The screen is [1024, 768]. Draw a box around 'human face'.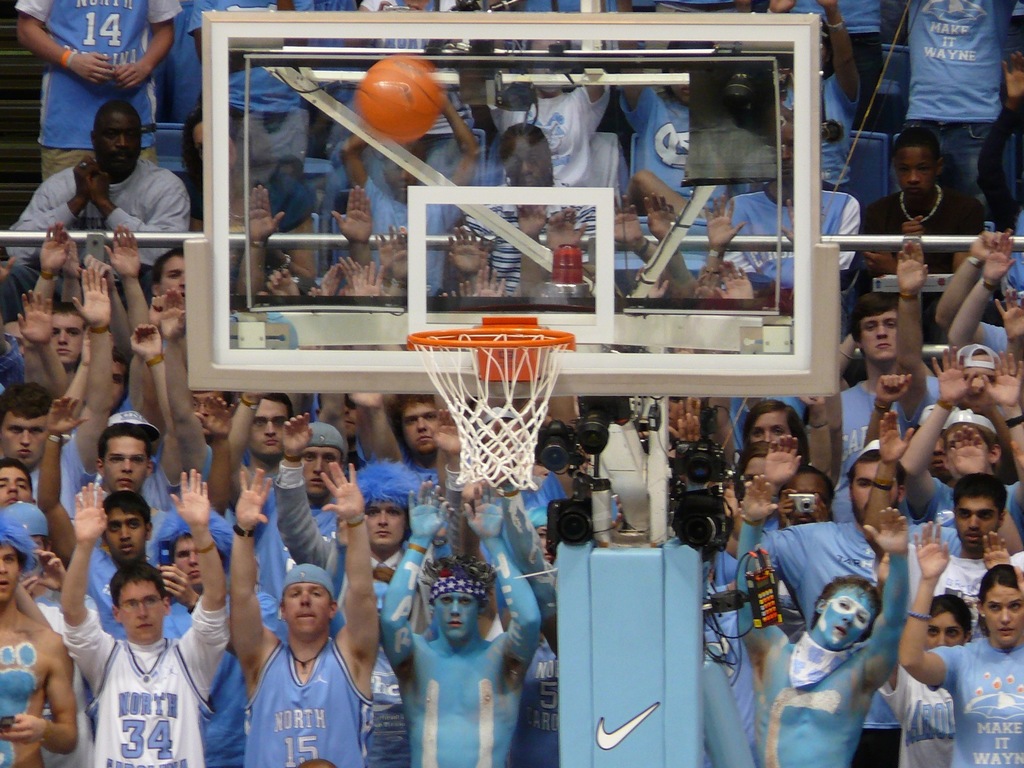
[left=178, top=541, right=204, bottom=579].
